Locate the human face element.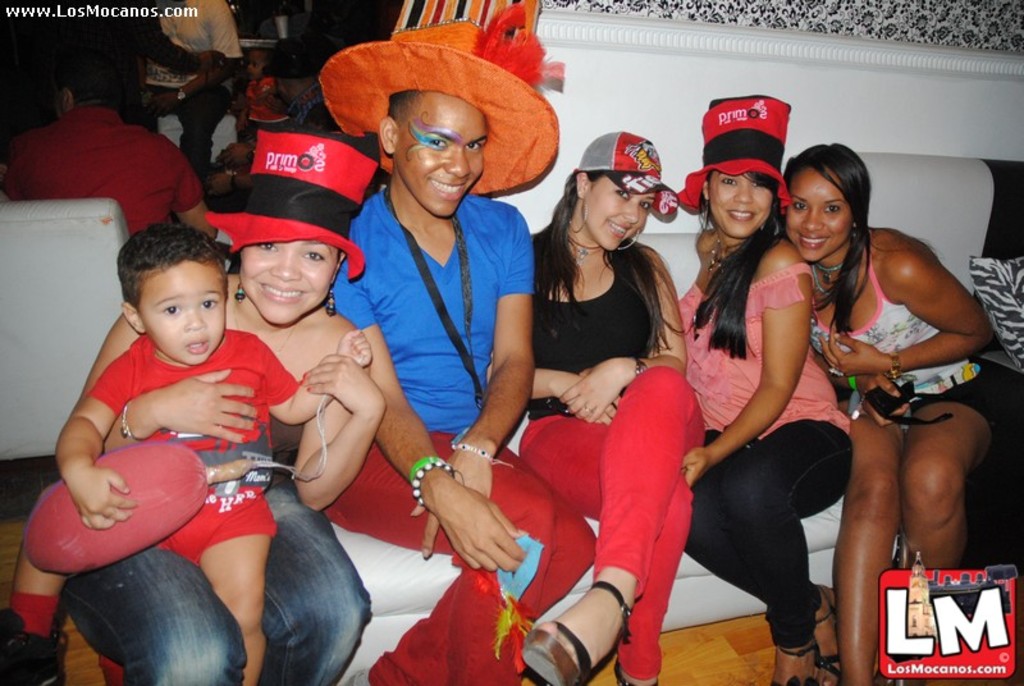
Element bbox: left=398, top=95, right=481, bottom=219.
